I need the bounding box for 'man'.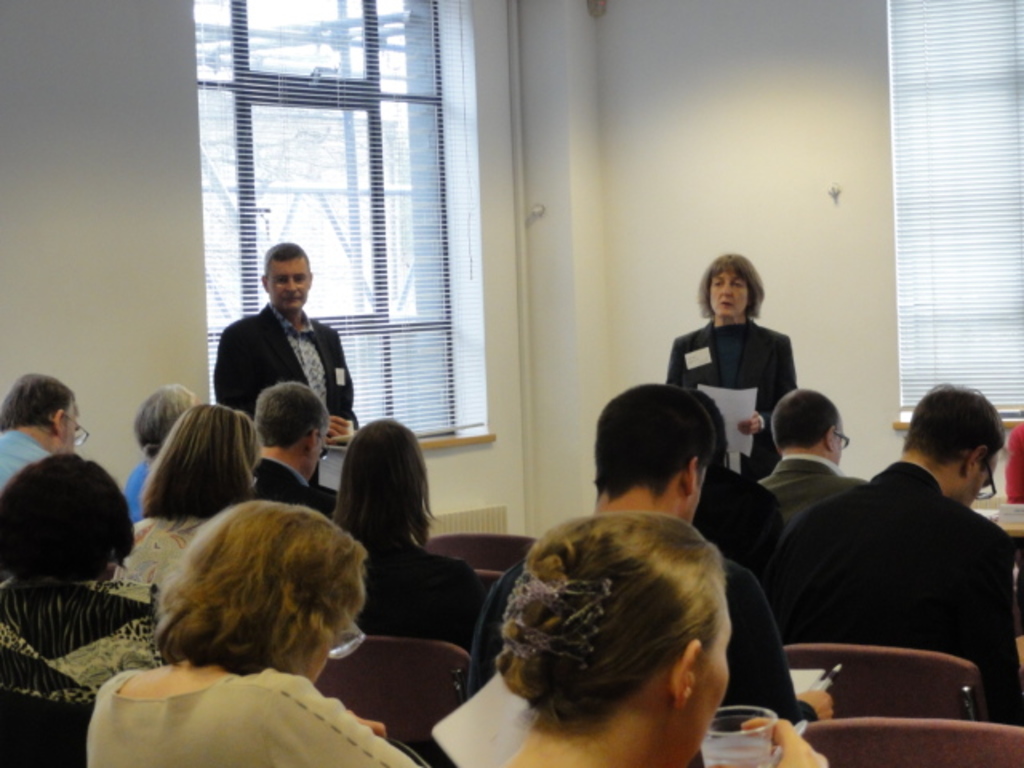
Here it is: bbox(253, 374, 336, 512).
